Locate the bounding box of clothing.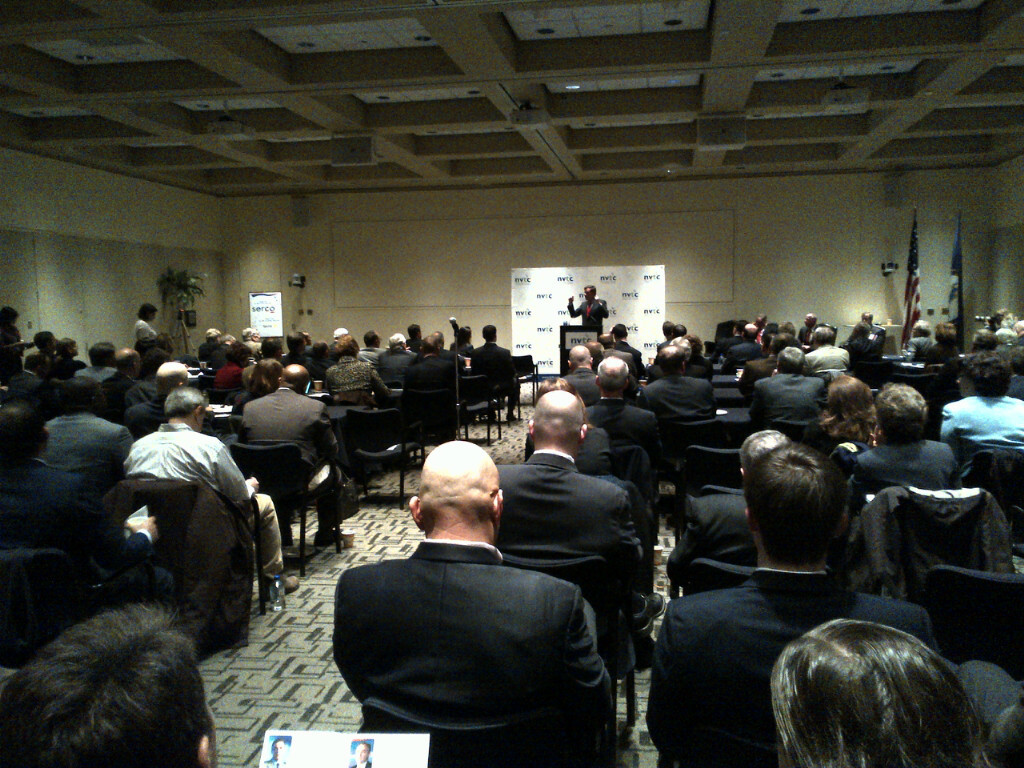
Bounding box: <region>3, 319, 19, 365</region>.
